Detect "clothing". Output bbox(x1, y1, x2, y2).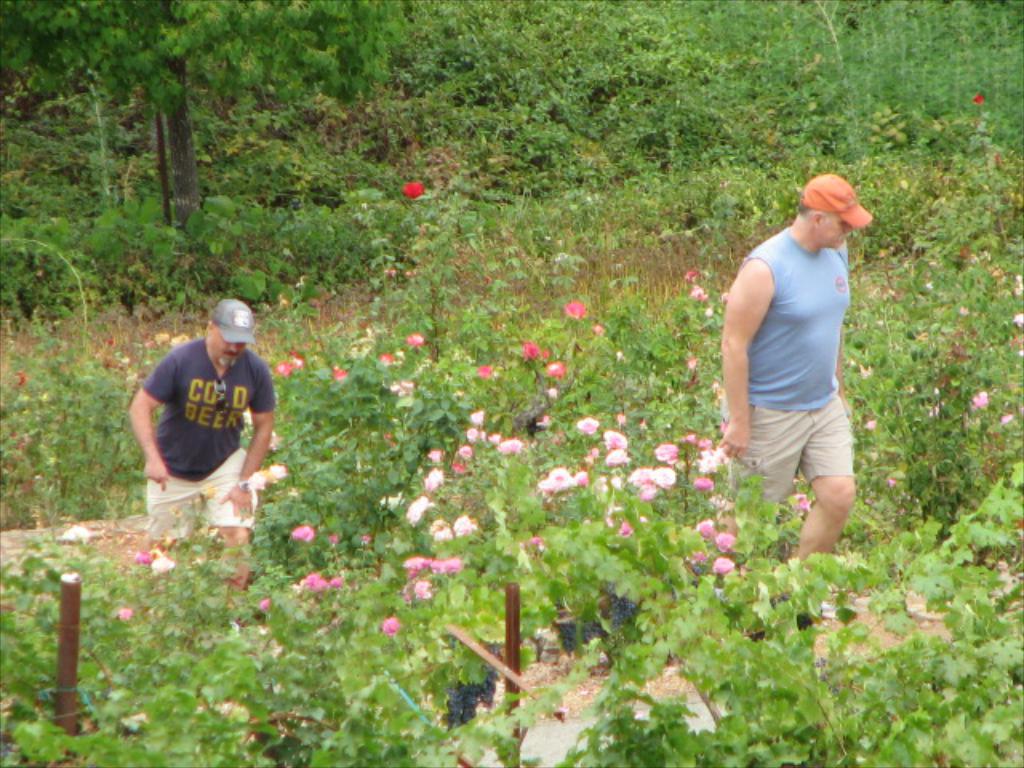
bbox(142, 336, 278, 547).
